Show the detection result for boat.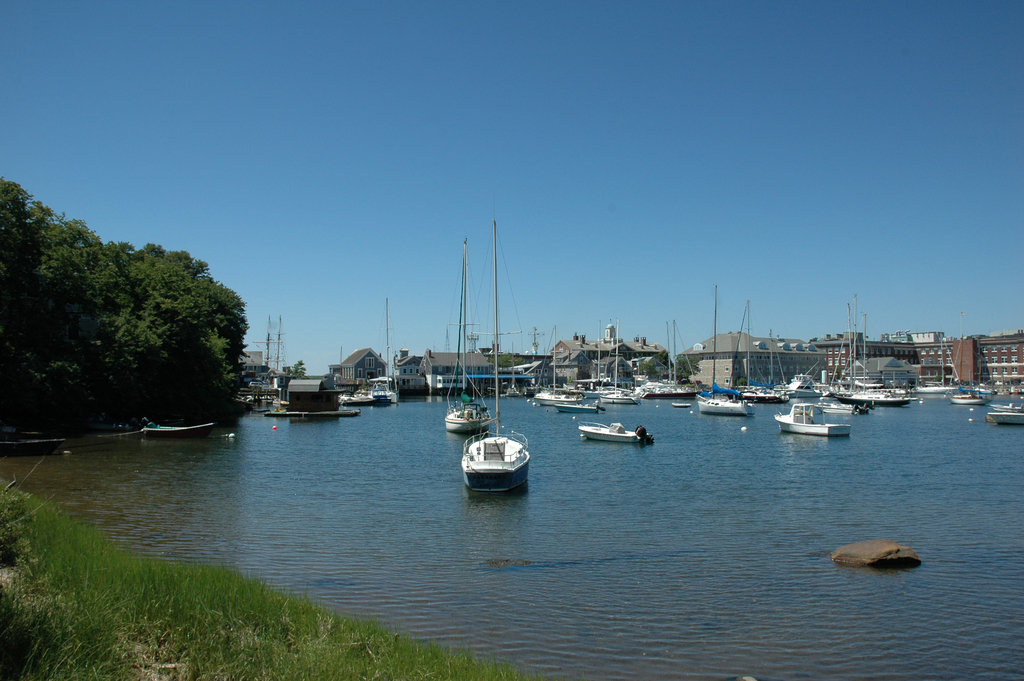
x1=577 y1=418 x2=655 y2=445.
